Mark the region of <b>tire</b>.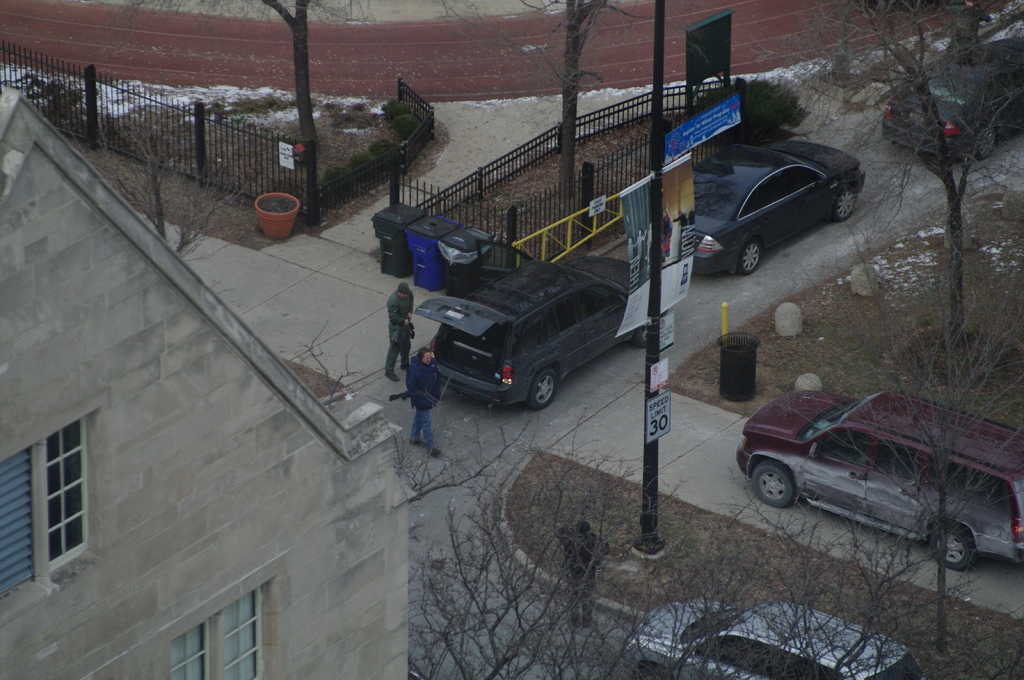
Region: {"x1": 975, "y1": 123, "x2": 997, "y2": 161}.
